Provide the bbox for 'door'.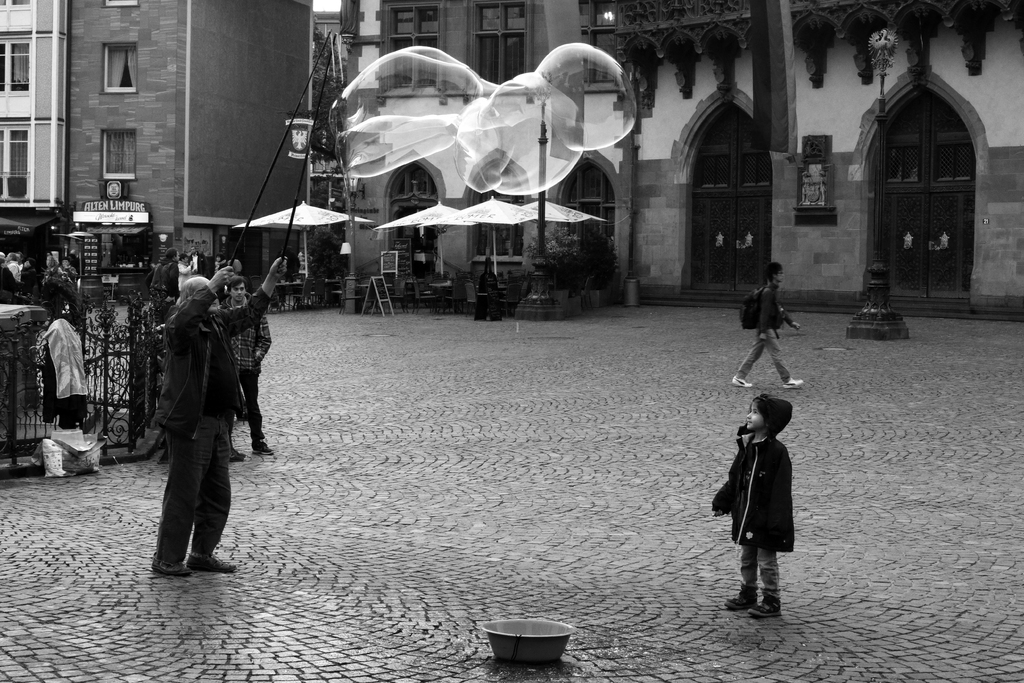
select_region(874, 75, 987, 312).
